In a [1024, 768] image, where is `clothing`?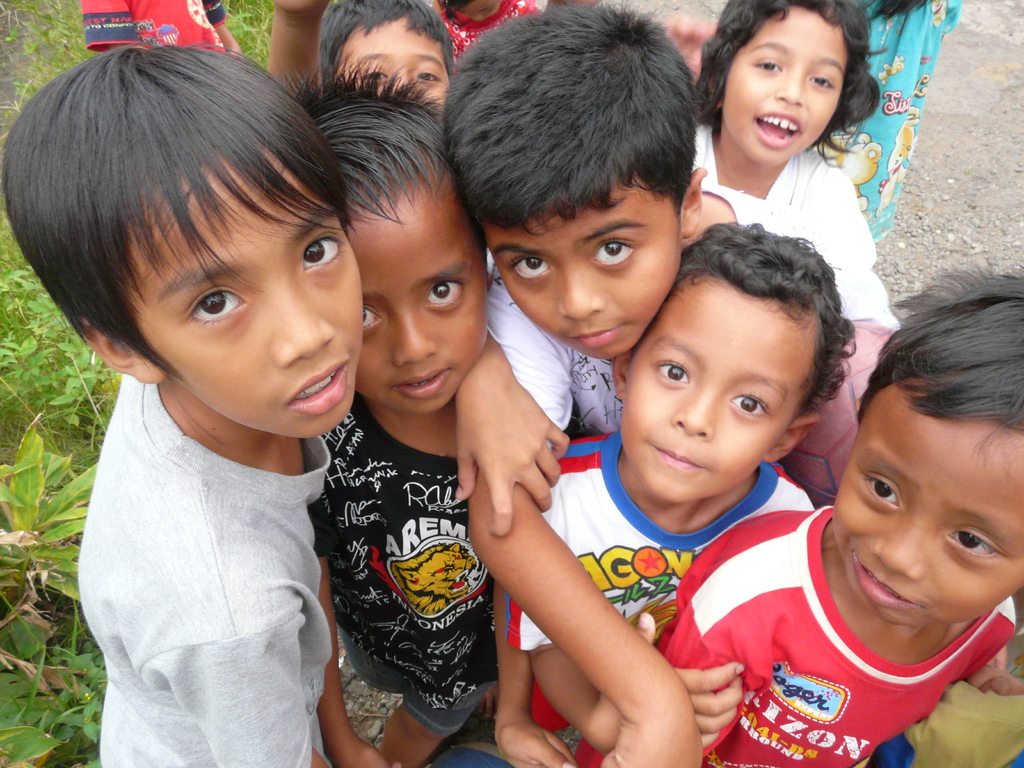
[433,0,543,61].
